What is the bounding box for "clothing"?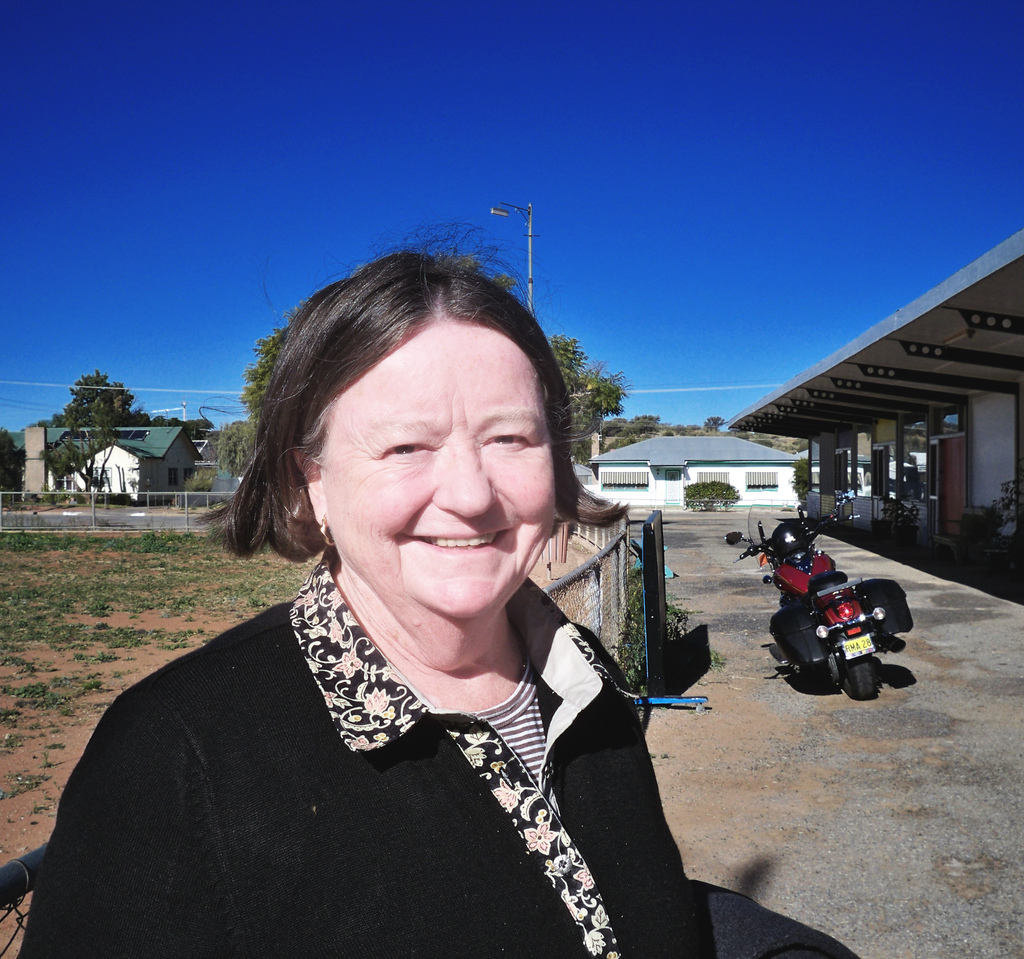
64,526,713,952.
